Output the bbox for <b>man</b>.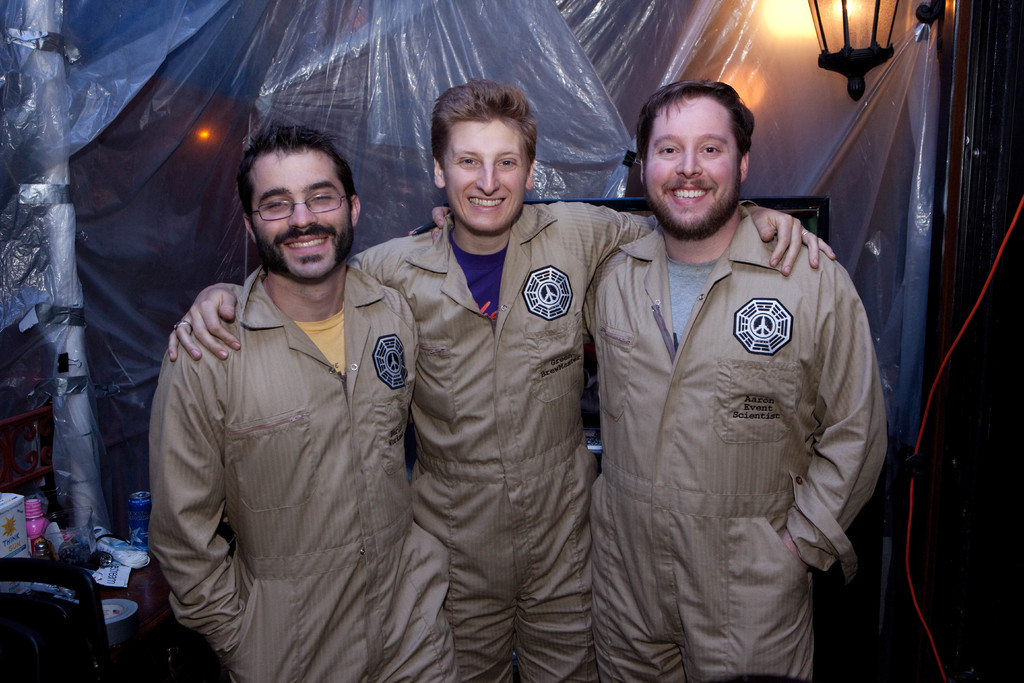
[168, 78, 840, 682].
